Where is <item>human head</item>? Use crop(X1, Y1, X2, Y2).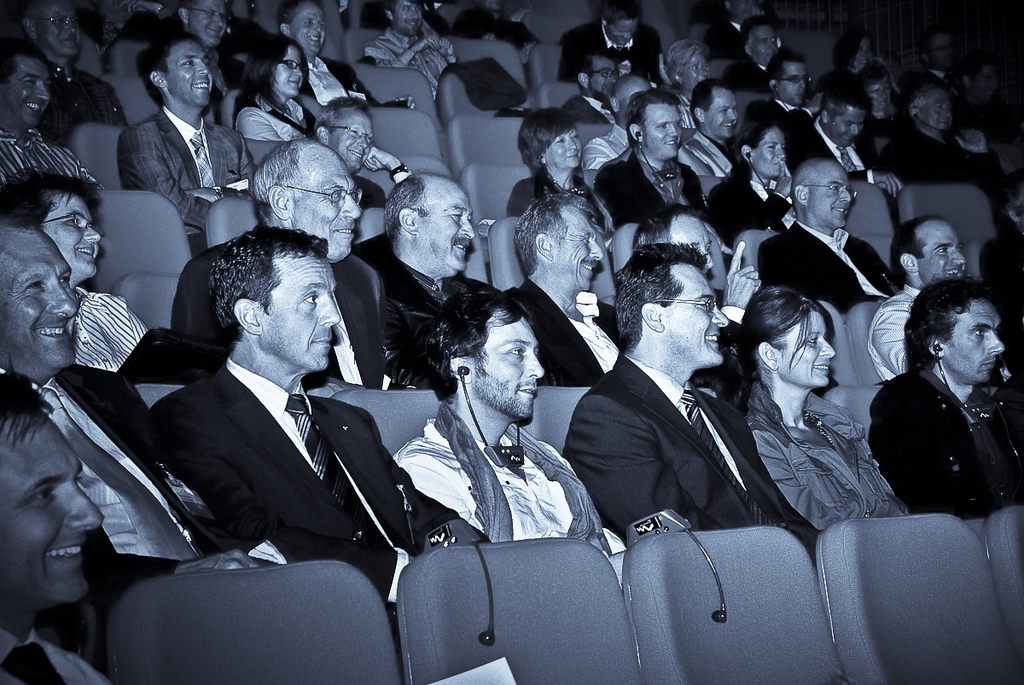
crop(242, 32, 308, 95).
